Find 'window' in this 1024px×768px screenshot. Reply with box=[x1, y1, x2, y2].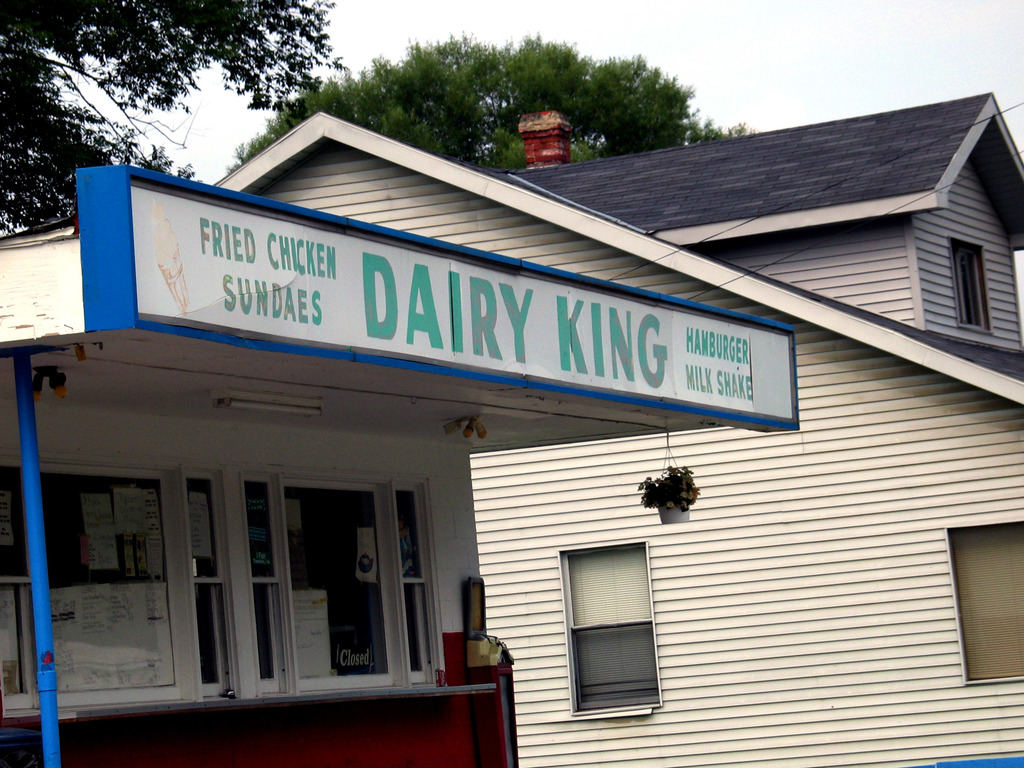
box=[246, 475, 289, 693].
